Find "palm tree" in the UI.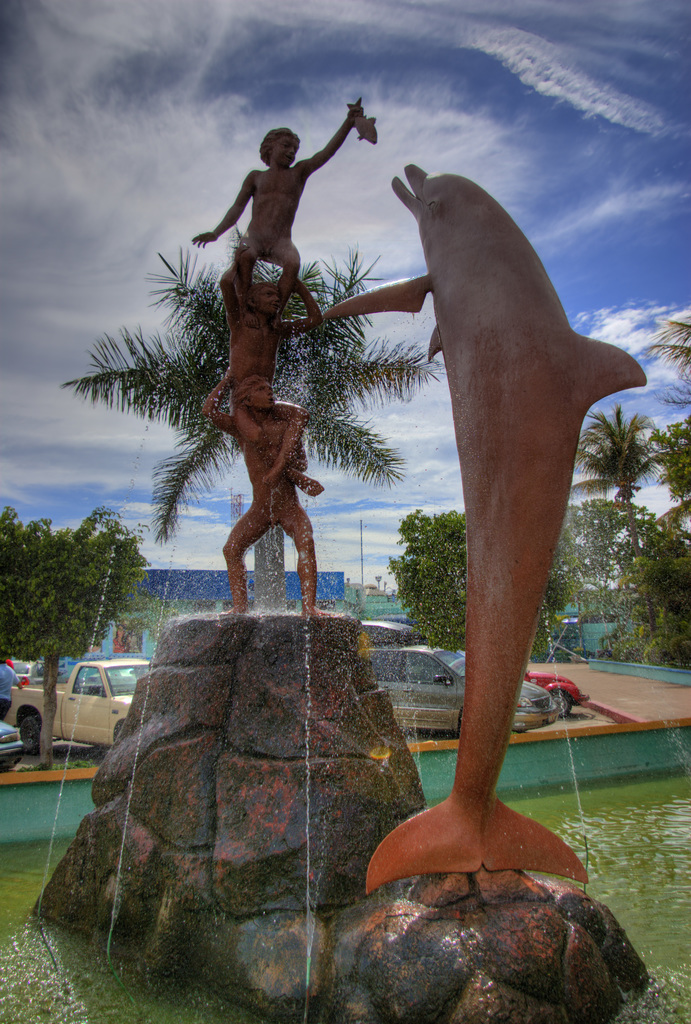
UI element at x1=585, y1=400, x2=659, y2=503.
